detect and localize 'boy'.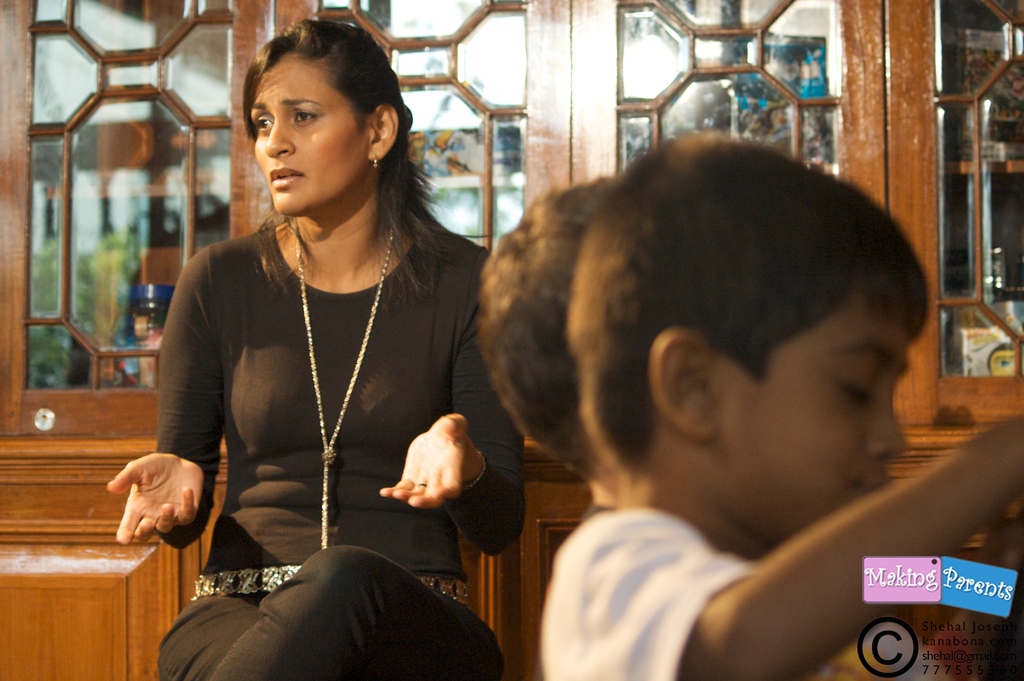
Localized at pyautogui.locateOnScreen(536, 132, 1023, 680).
